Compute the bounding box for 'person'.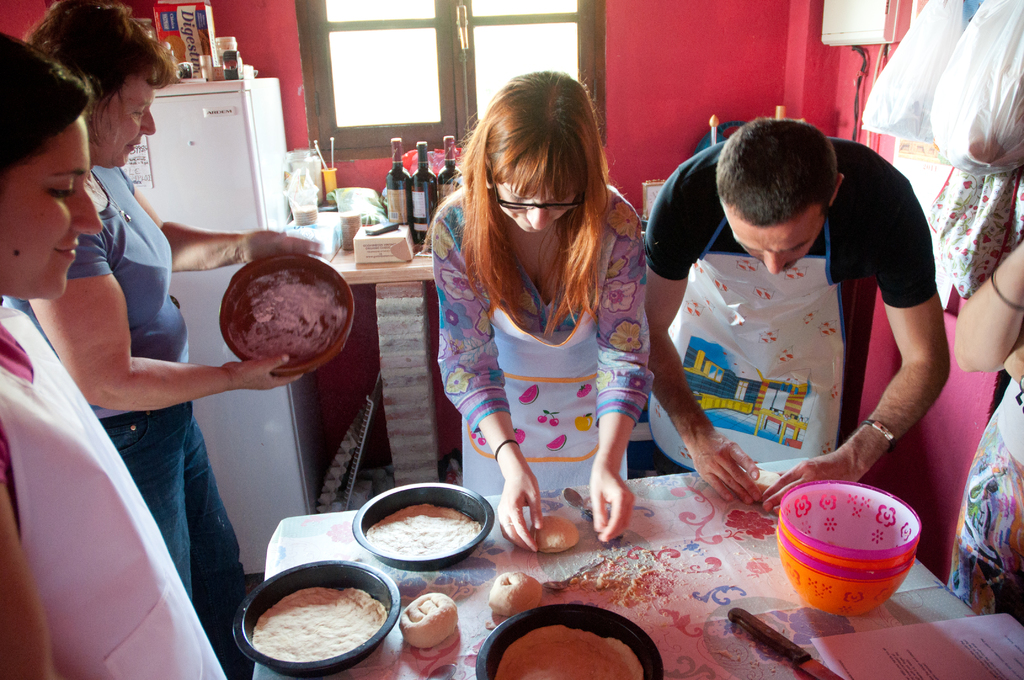
(438,69,652,549).
